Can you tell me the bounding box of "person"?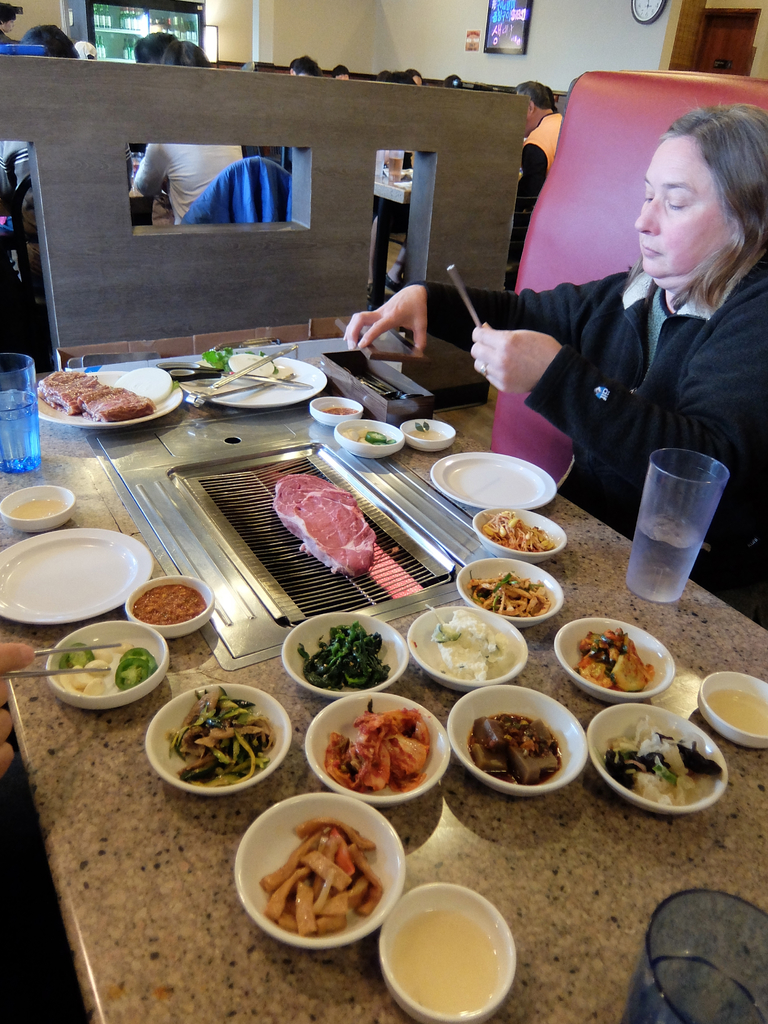
(x1=130, y1=29, x2=248, y2=225).
